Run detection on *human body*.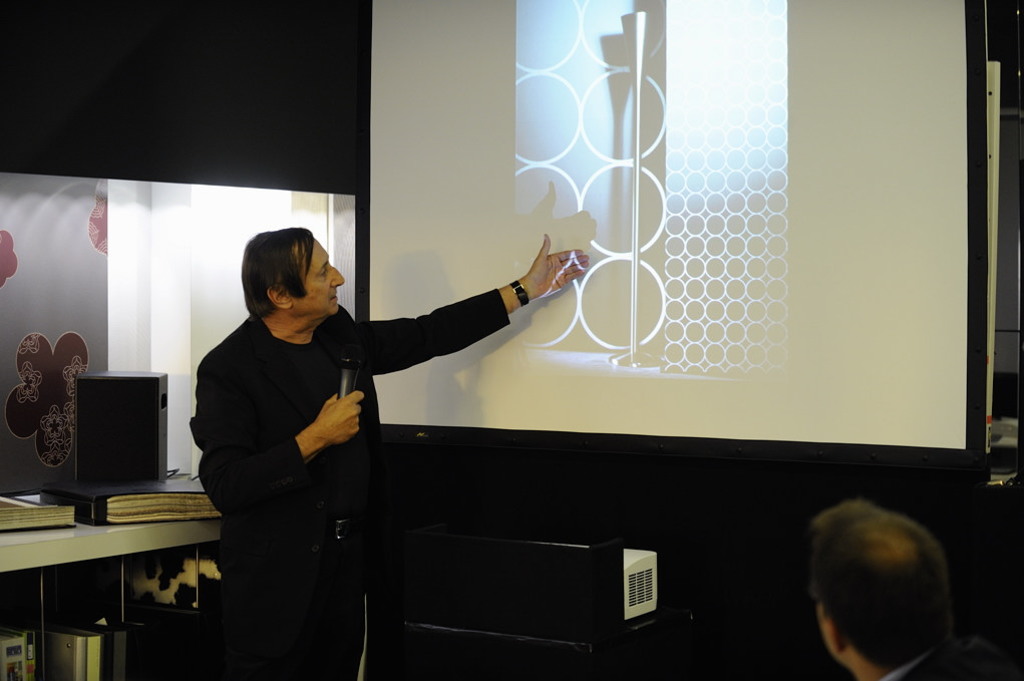
Result: region(176, 187, 571, 668).
